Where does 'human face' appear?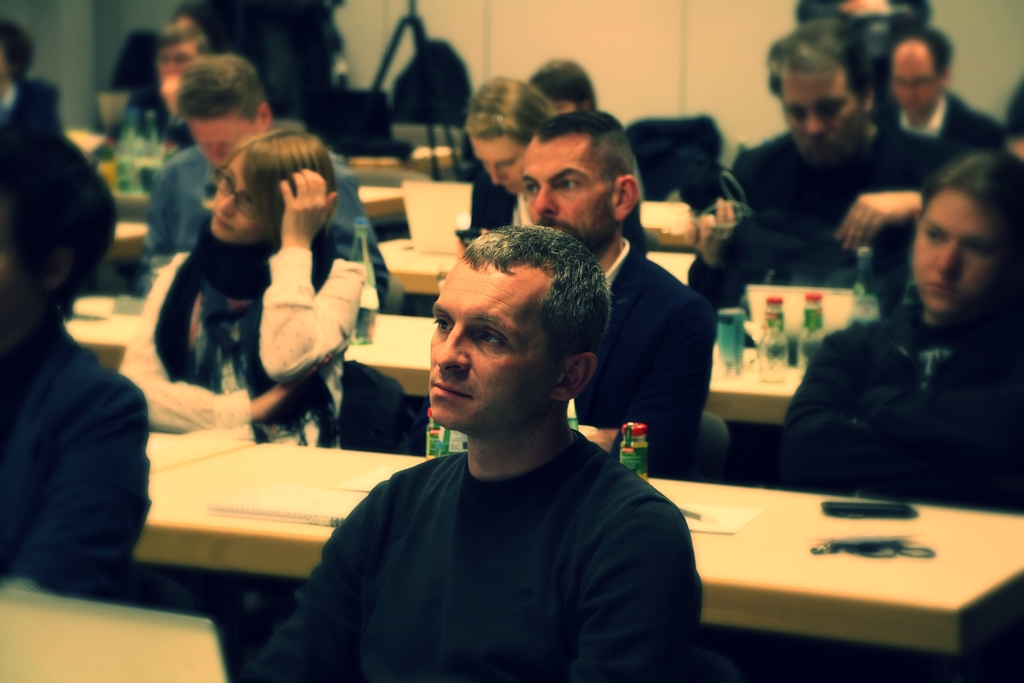
Appears at 190/117/258/174.
